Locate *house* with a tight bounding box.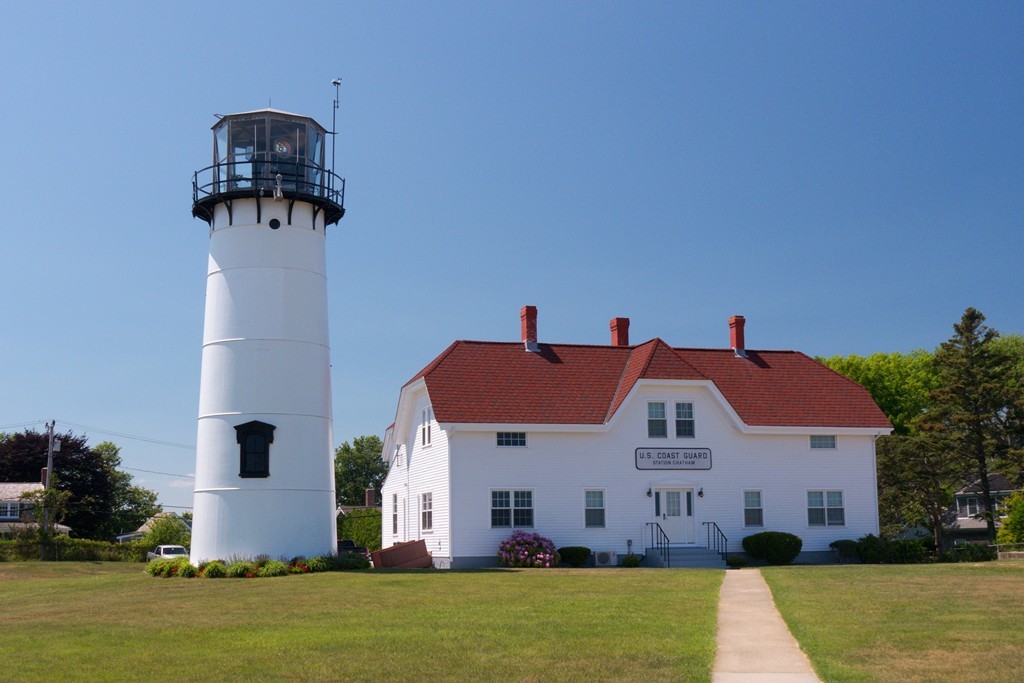
bbox=[0, 472, 66, 542].
